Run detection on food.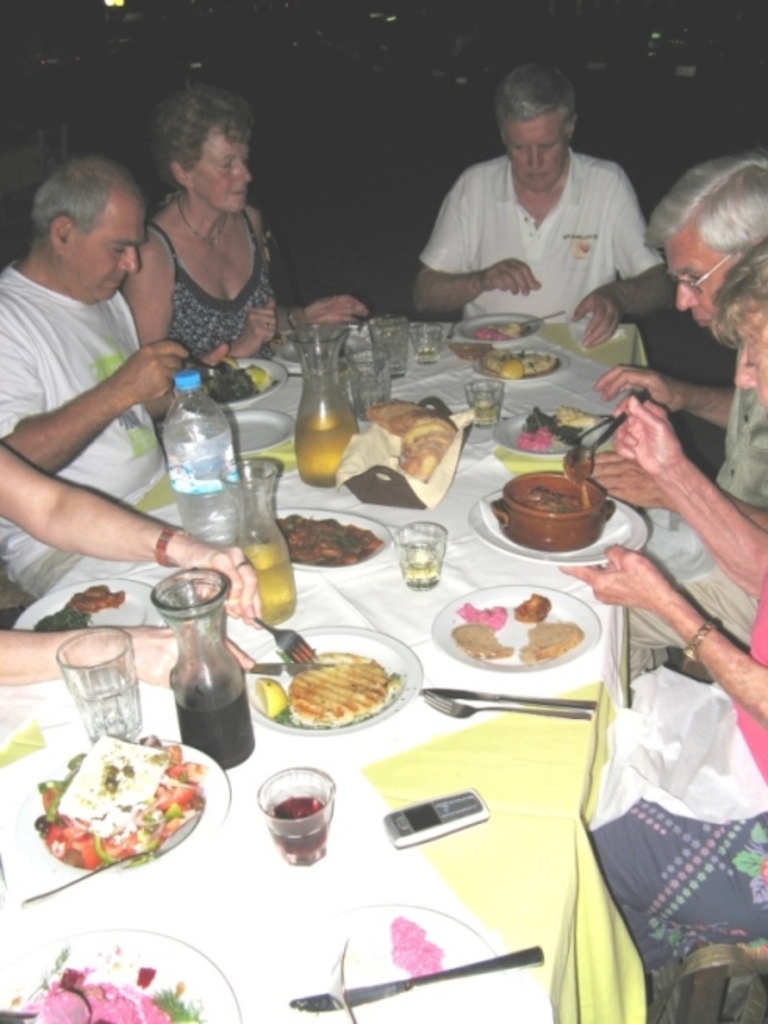
Result: x1=30, y1=578, x2=127, y2=632.
